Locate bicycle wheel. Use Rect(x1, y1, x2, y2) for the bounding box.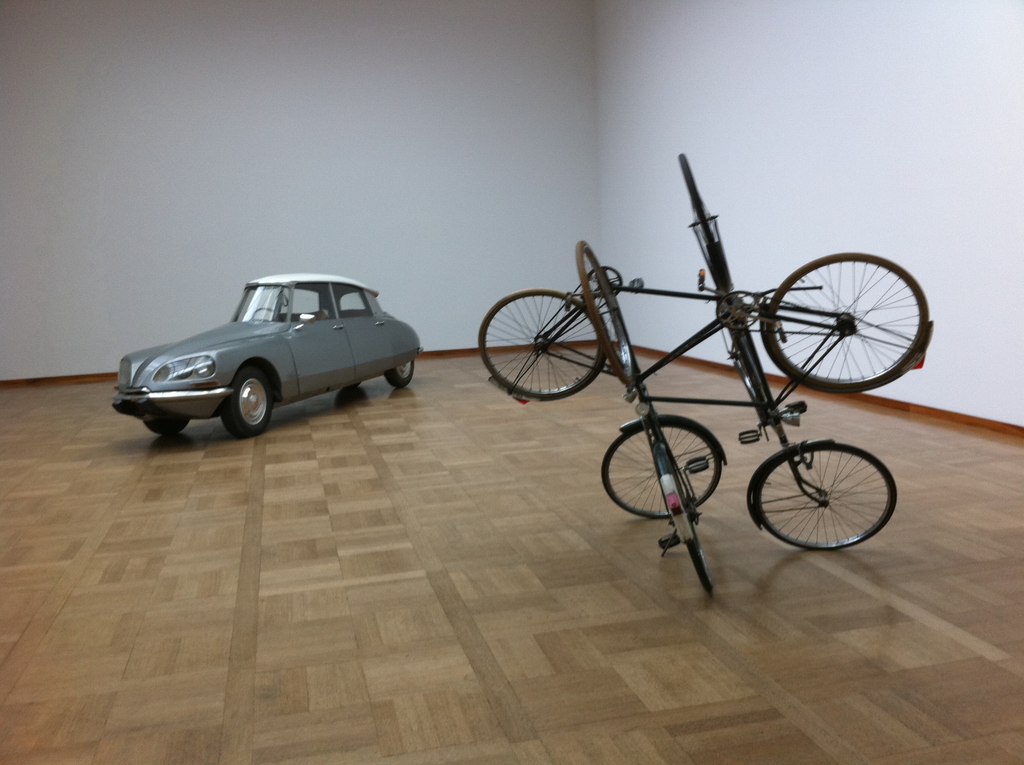
Rect(651, 442, 713, 593).
